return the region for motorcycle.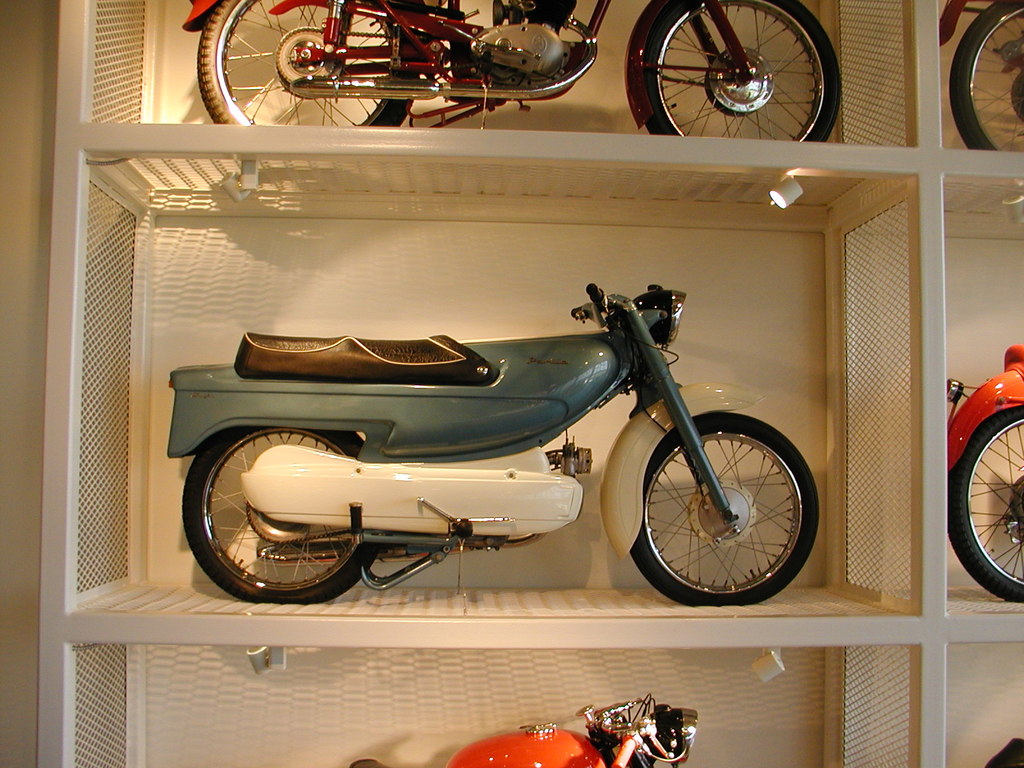
[136, 259, 837, 632].
